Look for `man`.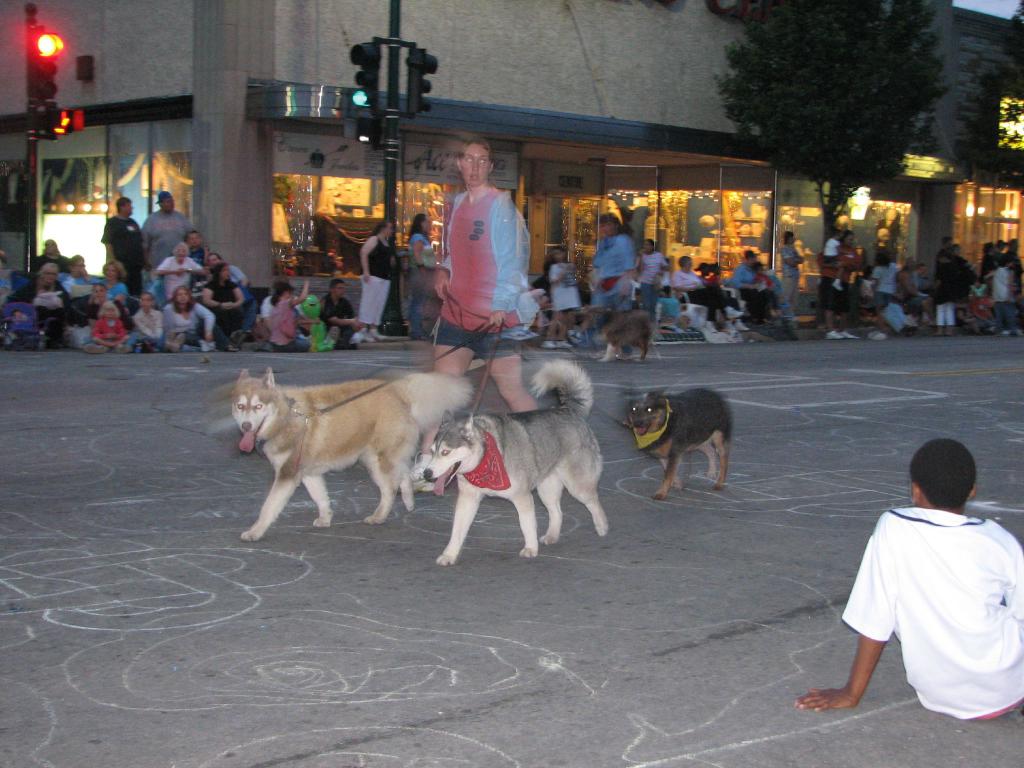
Found: bbox=[817, 227, 869, 342].
